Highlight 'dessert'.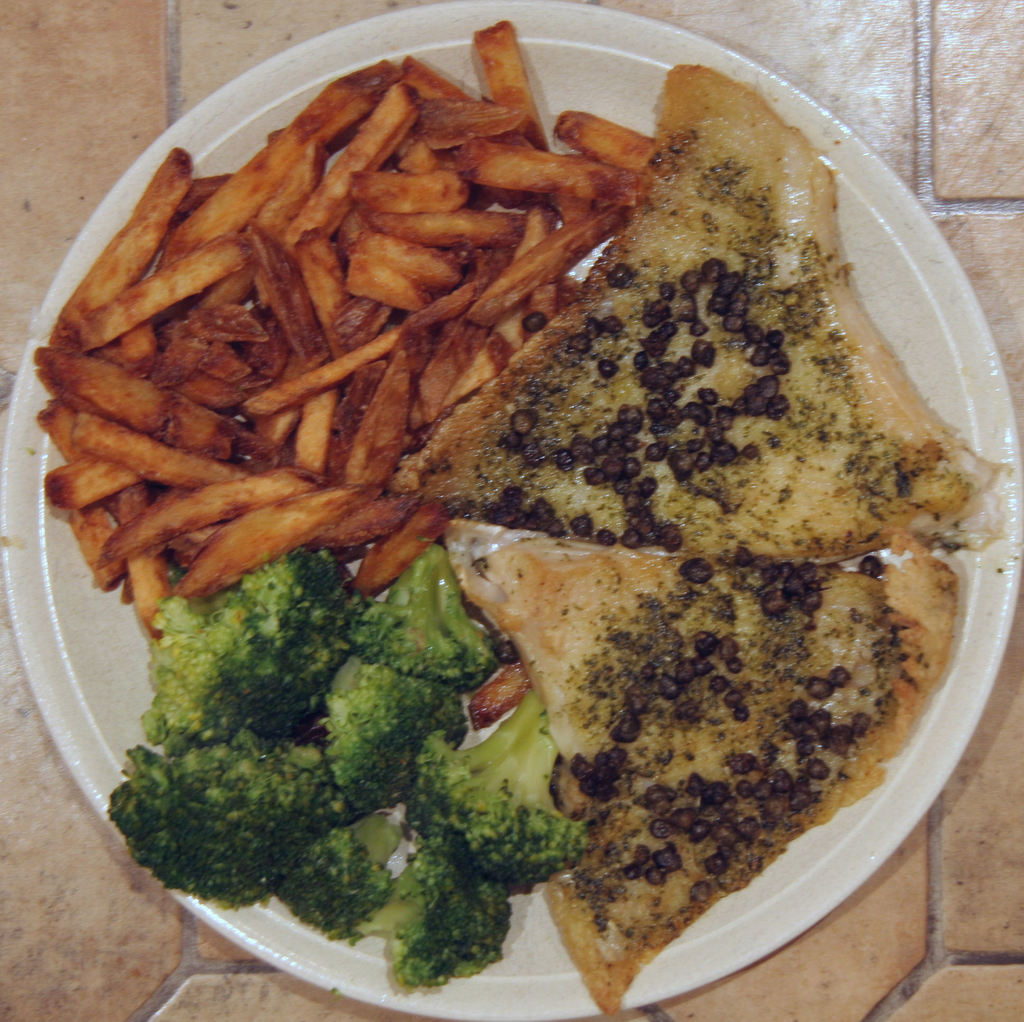
Highlighted region: bbox=[121, 534, 163, 614].
